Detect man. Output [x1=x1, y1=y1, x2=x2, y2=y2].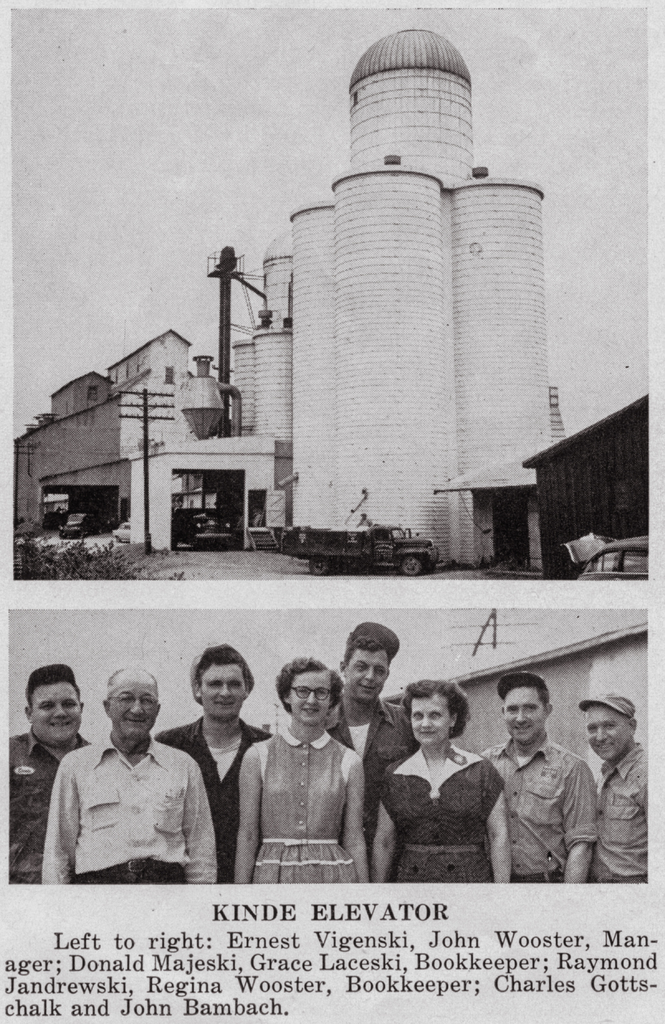
[x1=57, y1=669, x2=188, y2=899].
